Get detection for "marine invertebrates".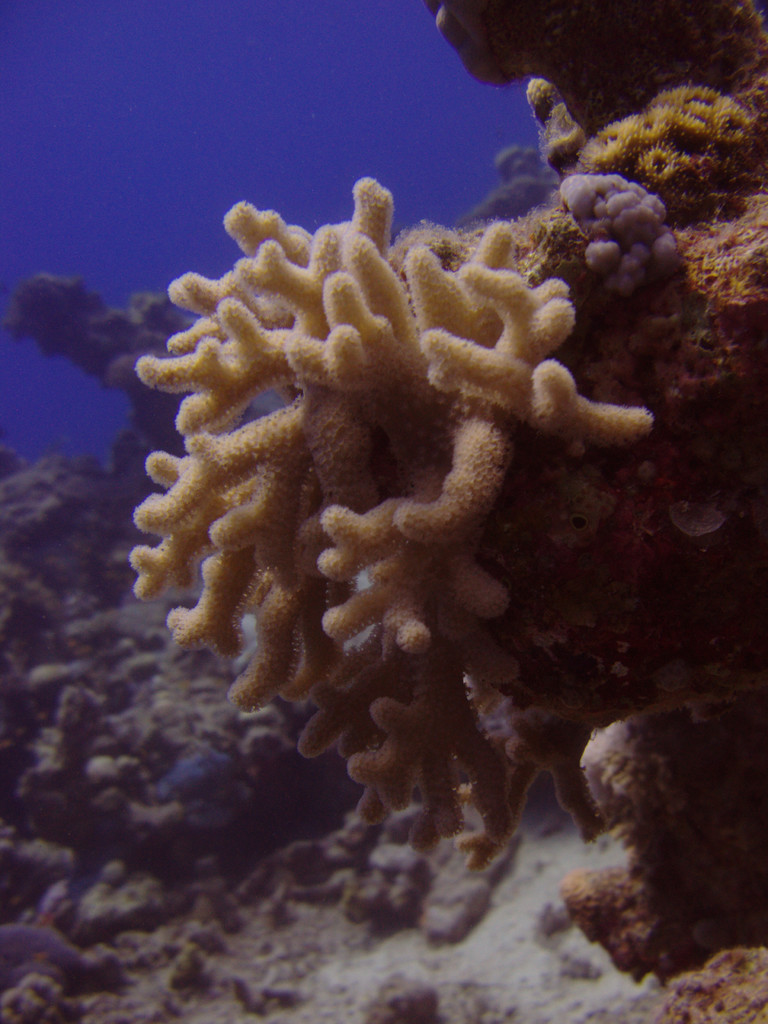
Detection: 117,154,672,889.
